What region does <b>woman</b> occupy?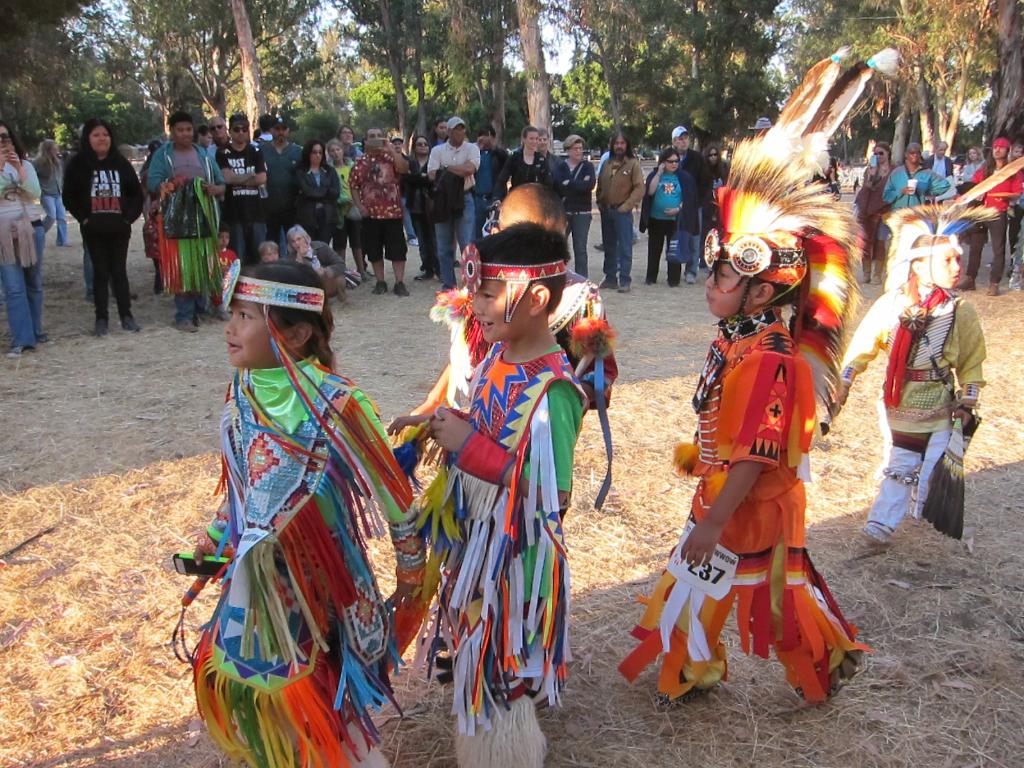
box(598, 131, 655, 294).
